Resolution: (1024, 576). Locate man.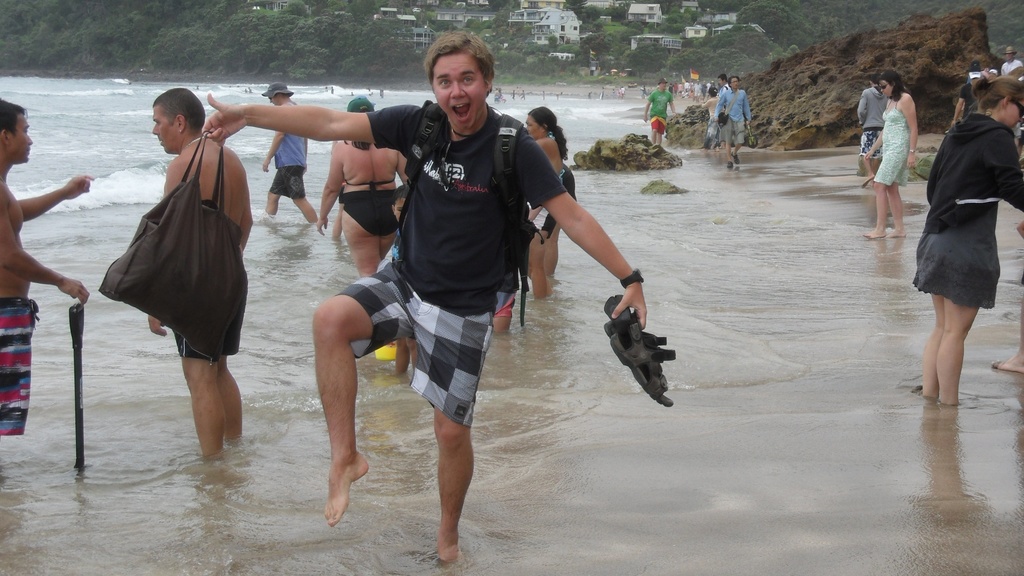
box=[853, 72, 893, 188].
